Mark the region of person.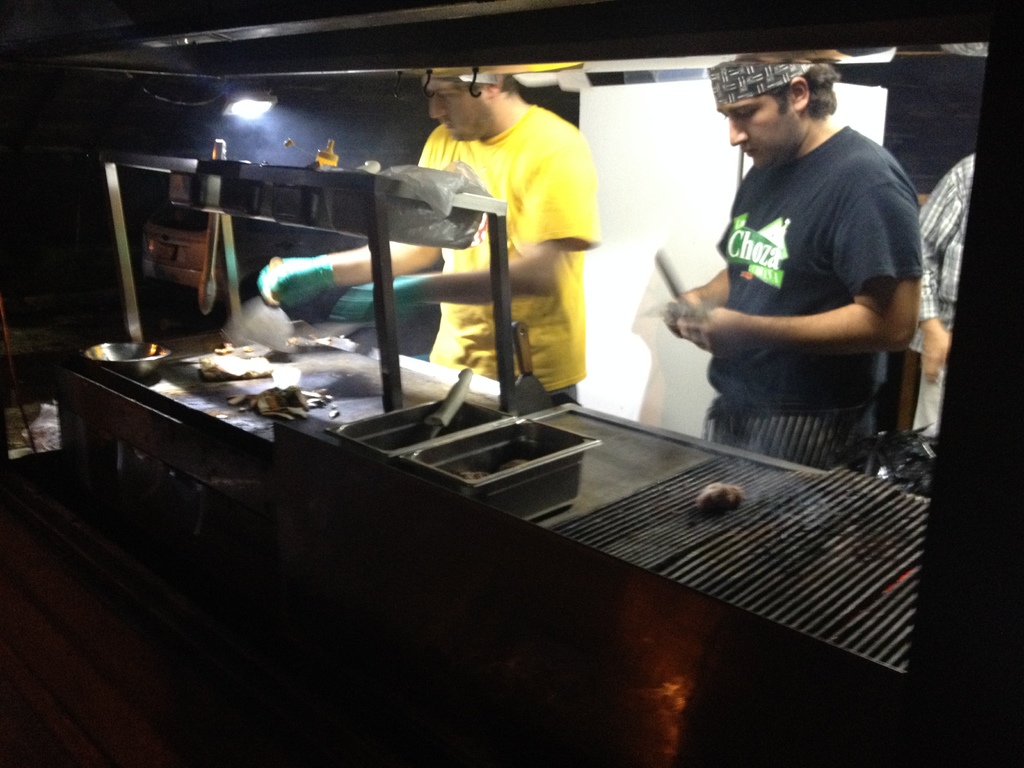
Region: locate(662, 54, 923, 468).
